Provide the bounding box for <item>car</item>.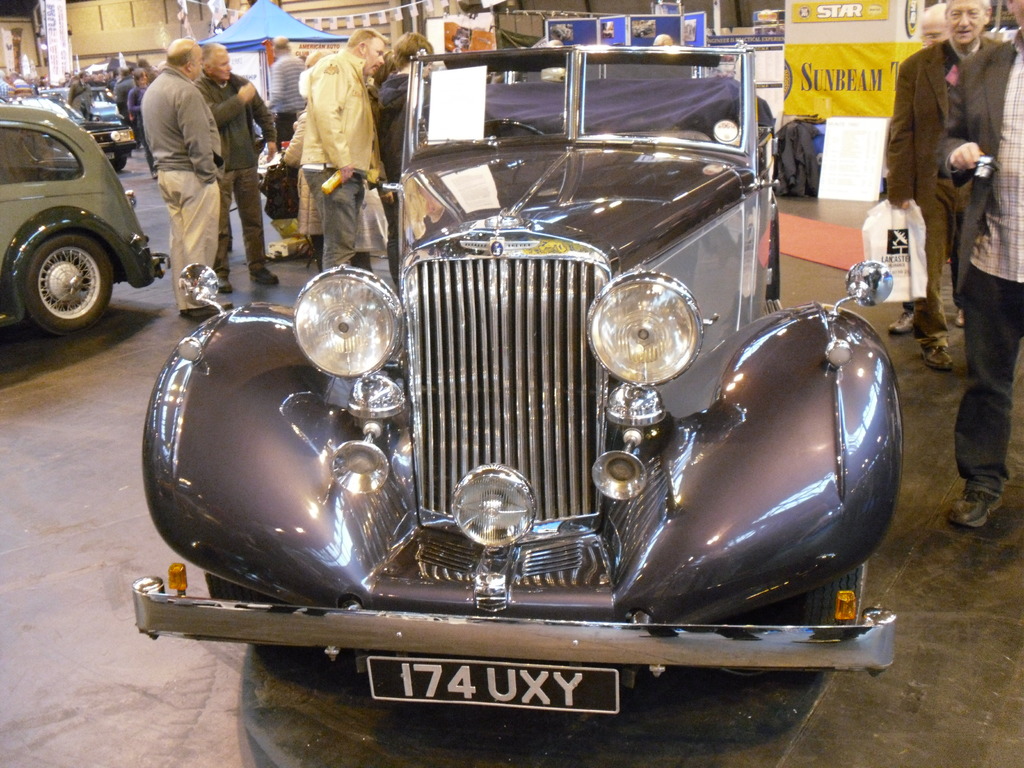
(left=0, top=104, right=170, bottom=340).
